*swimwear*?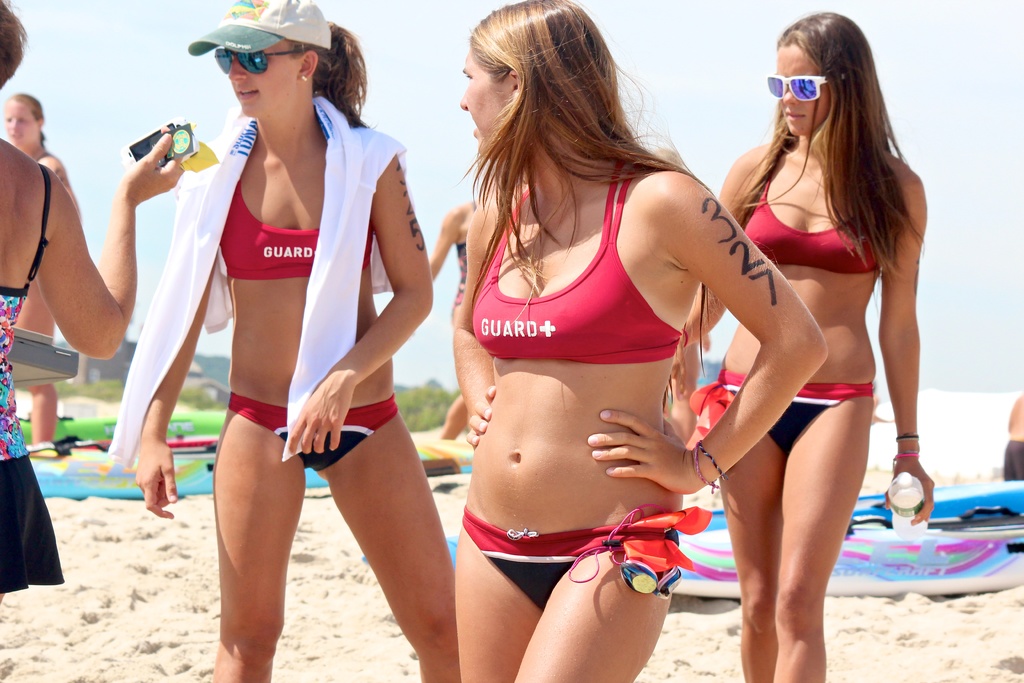
0, 164, 65, 594
